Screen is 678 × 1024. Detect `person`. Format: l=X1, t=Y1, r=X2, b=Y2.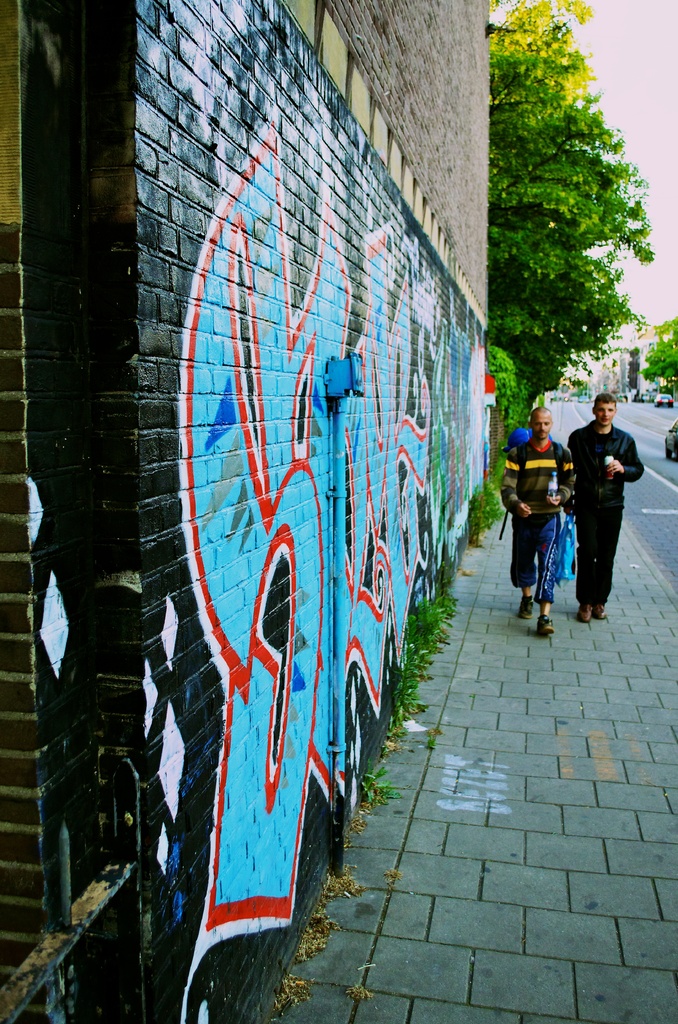
l=501, t=409, r=576, b=637.
